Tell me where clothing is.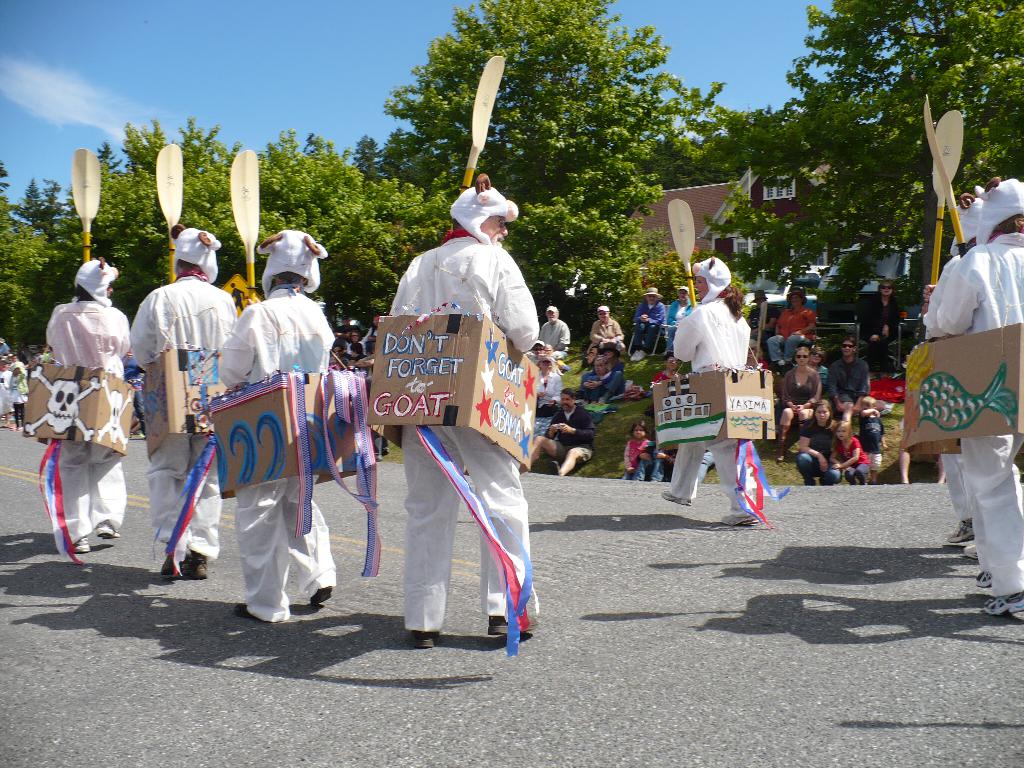
clothing is at BBox(828, 354, 870, 401).
